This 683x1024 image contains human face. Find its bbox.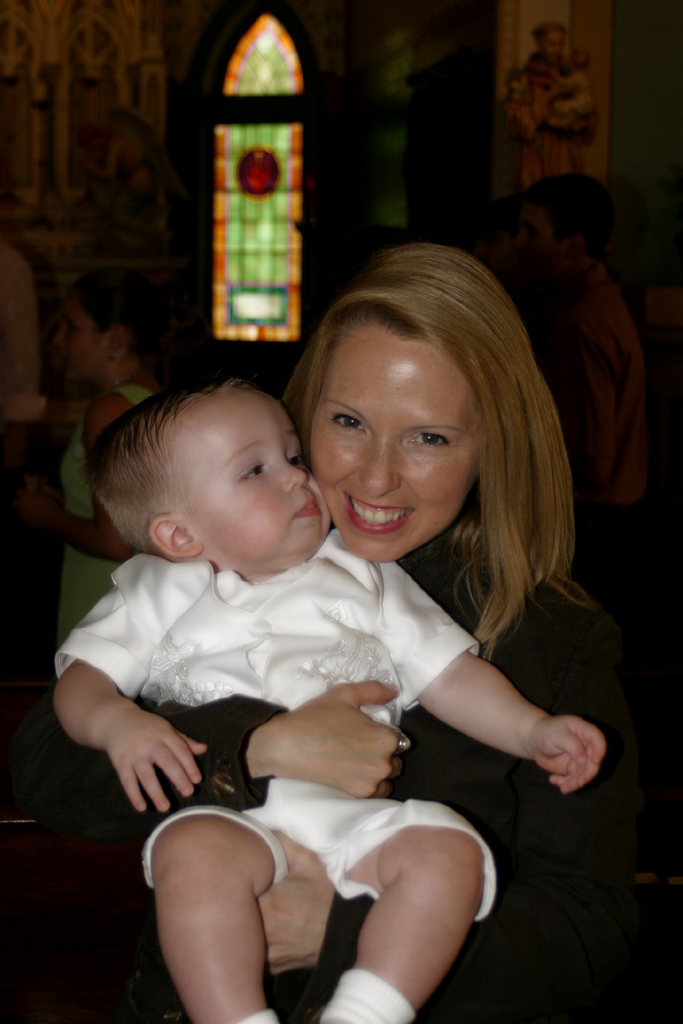
(190, 387, 334, 560).
